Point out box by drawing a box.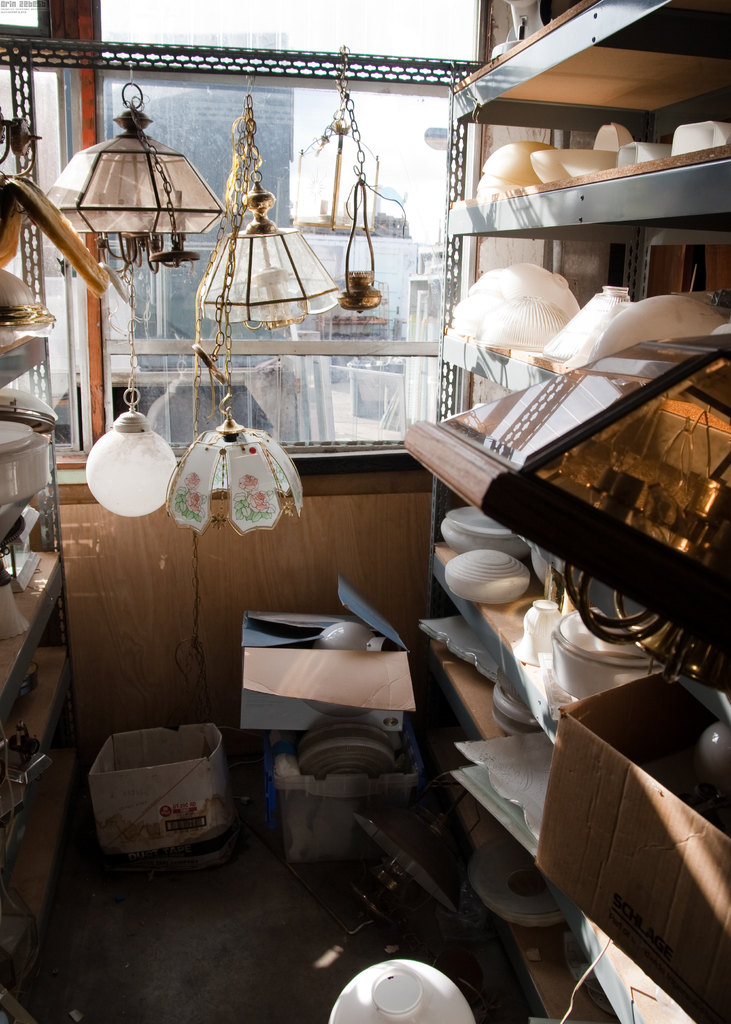
select_region(526, 647, 730, 988).
